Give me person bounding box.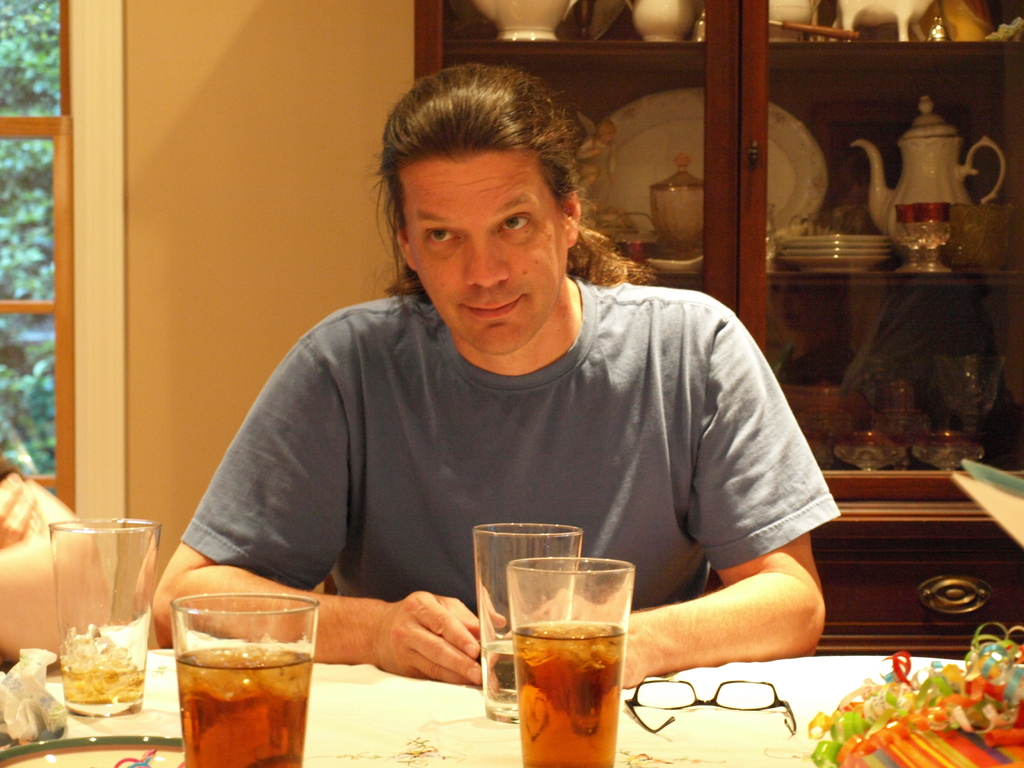
130 194 819 664.
